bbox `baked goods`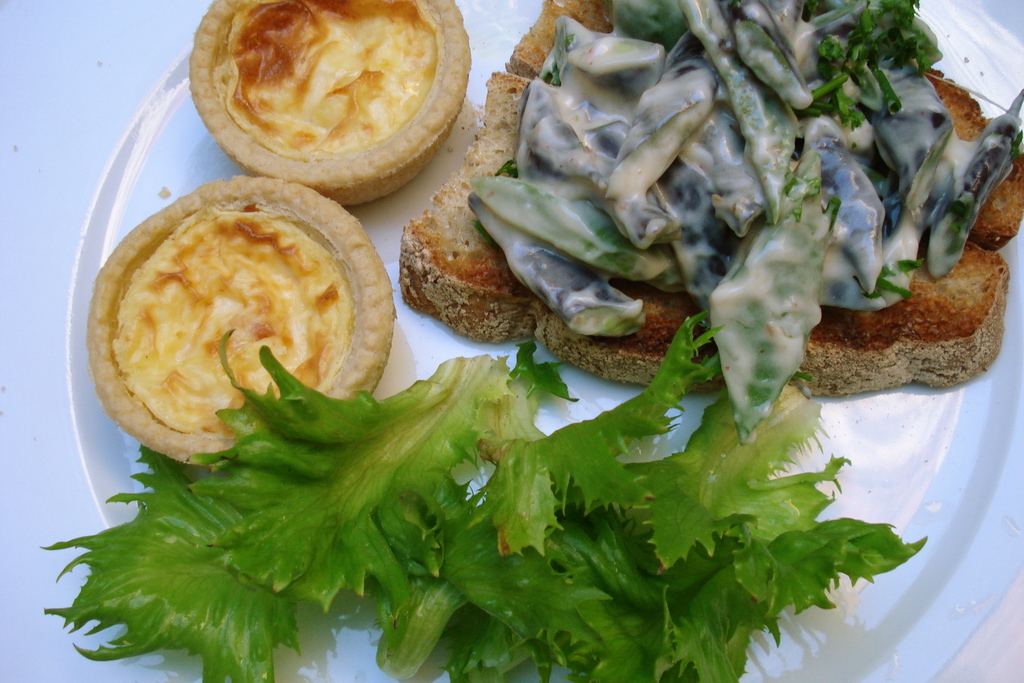
pyautogui.locateOnScreen(397, 0, 1023, 396)
